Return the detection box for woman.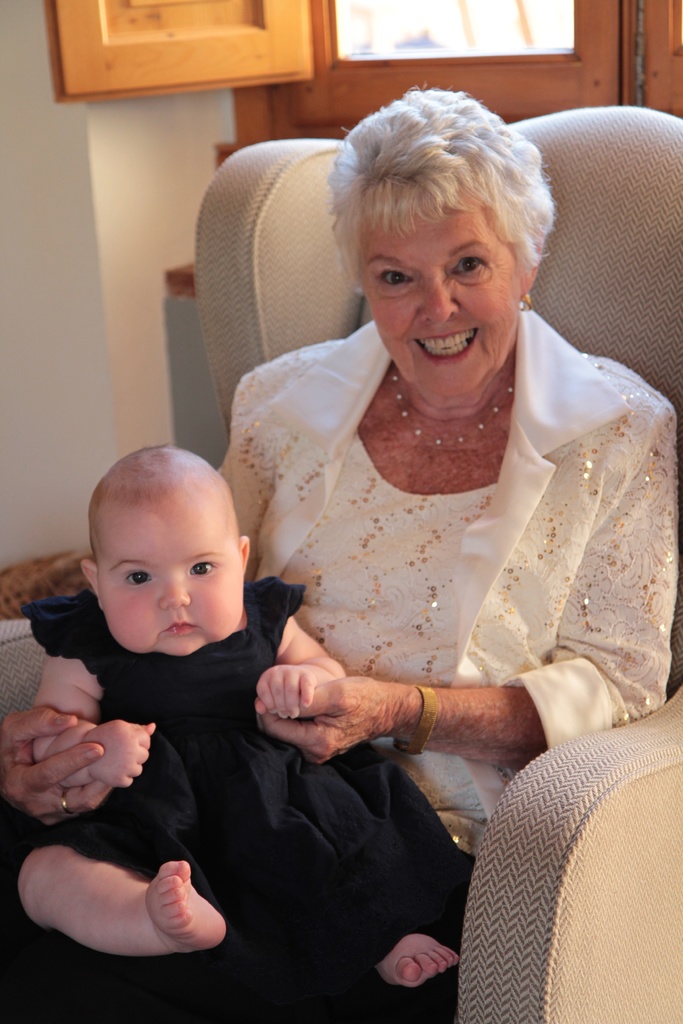
bbox=(102, 177, 612, 992).
